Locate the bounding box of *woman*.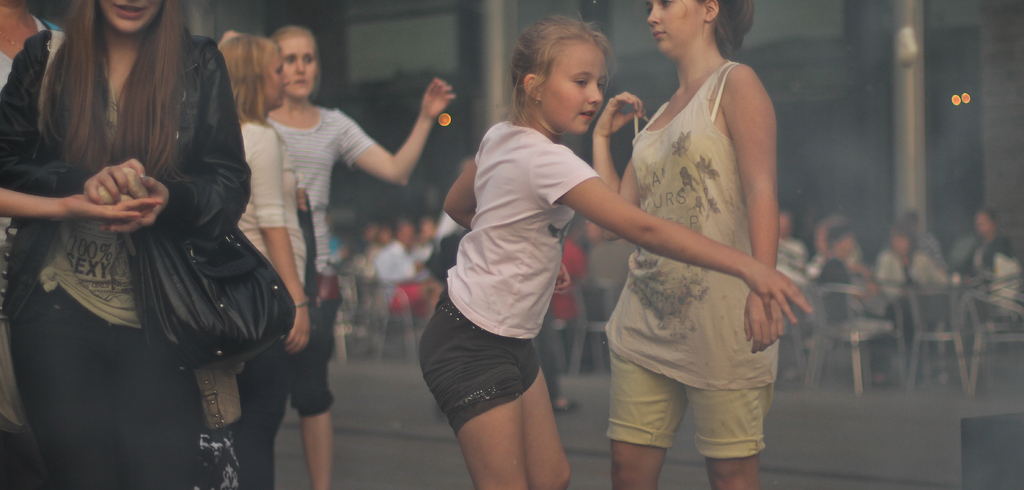
Bounding box: {"left": 209, "top": 35, "right": 312, "bottom": 489}.
